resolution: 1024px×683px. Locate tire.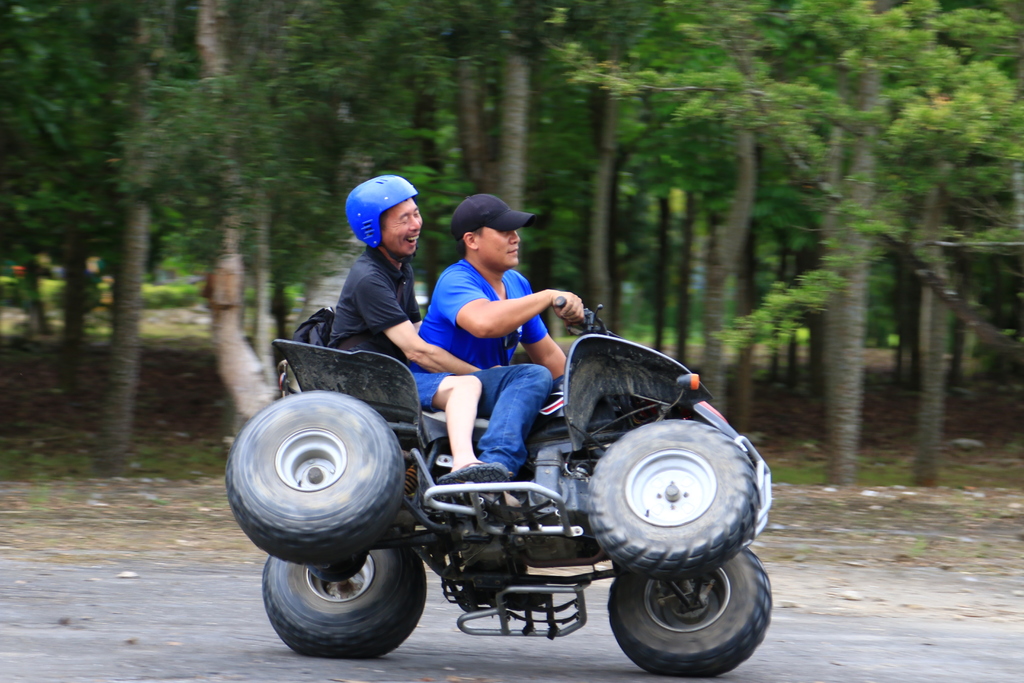
608 543 767 677.
